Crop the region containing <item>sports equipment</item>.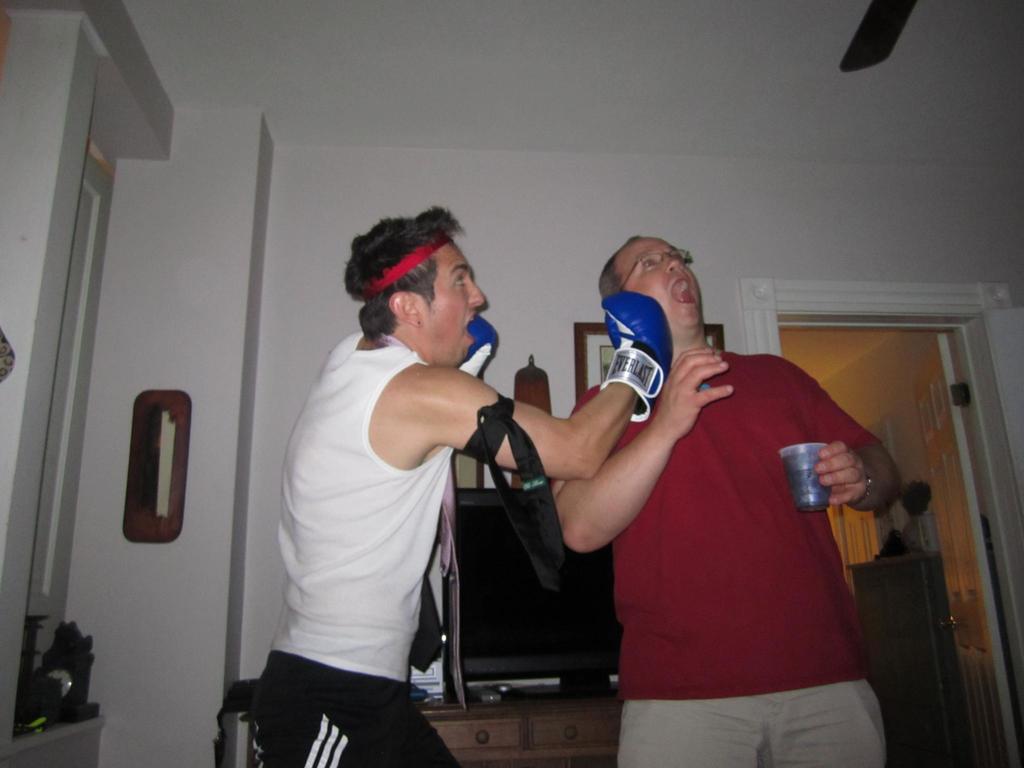
Crop region: {"x1": 452, "y1": 315, "x2": 510, "y2": 380}.
